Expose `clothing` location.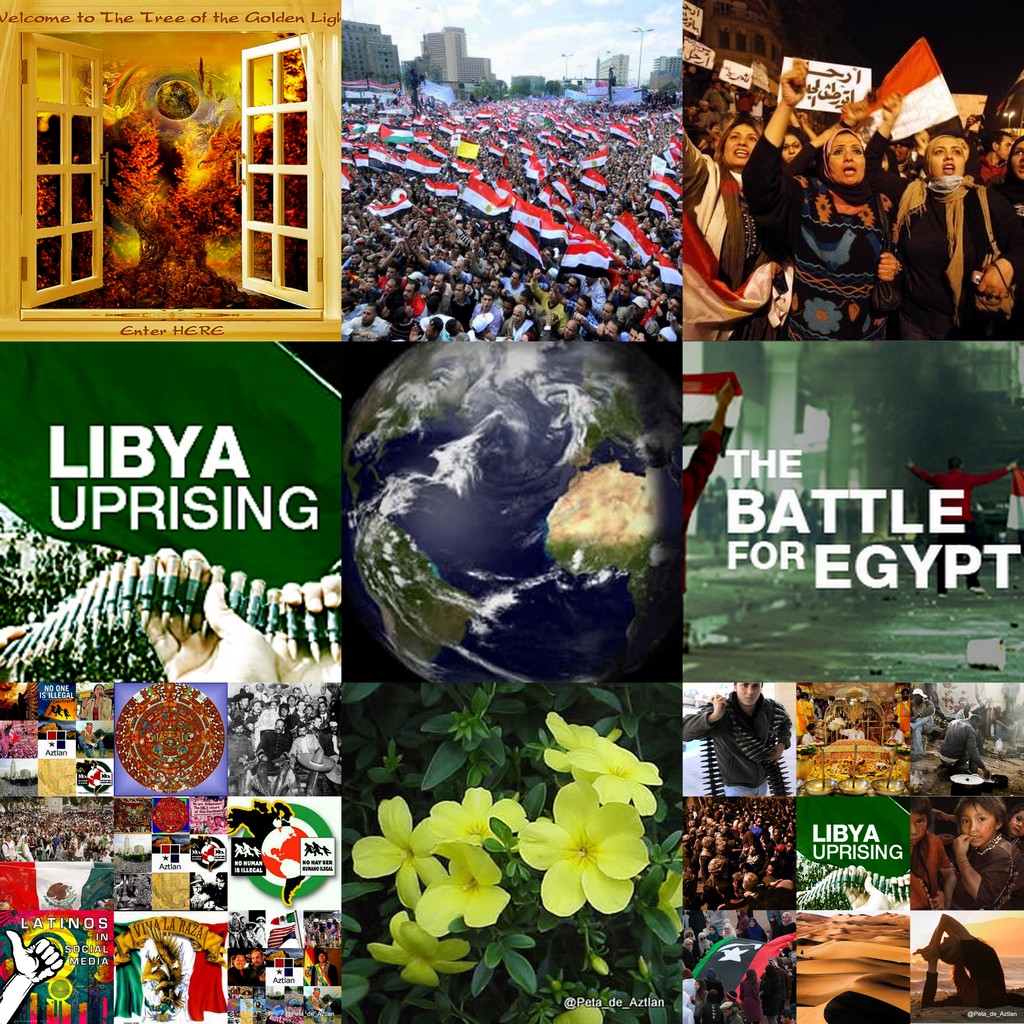
Exposed at bbox=[909, 696, 942, 755].
